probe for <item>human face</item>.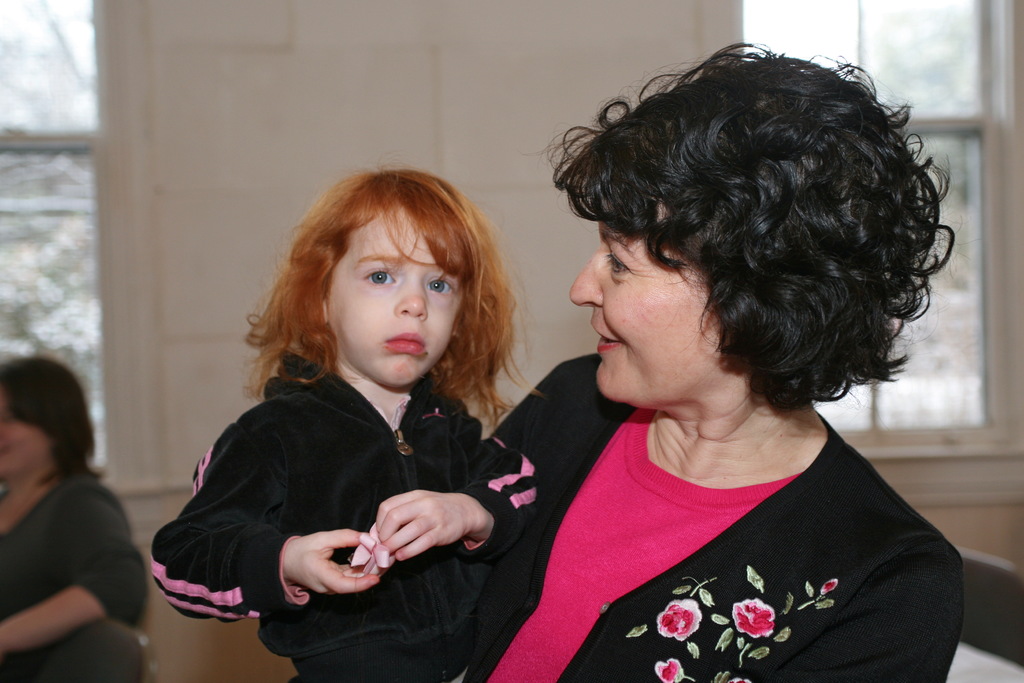
Probe result: [x1=2, y1=398, x2=41, y2=479].
